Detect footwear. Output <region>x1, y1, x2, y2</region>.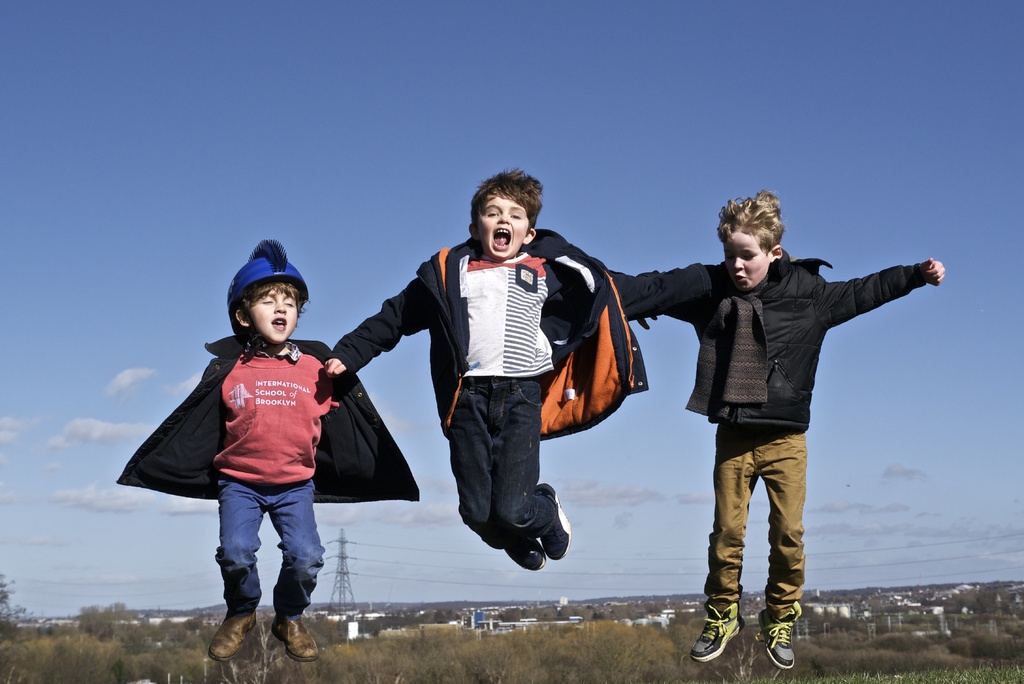
<region>204, 605, 258, 659</region>.
